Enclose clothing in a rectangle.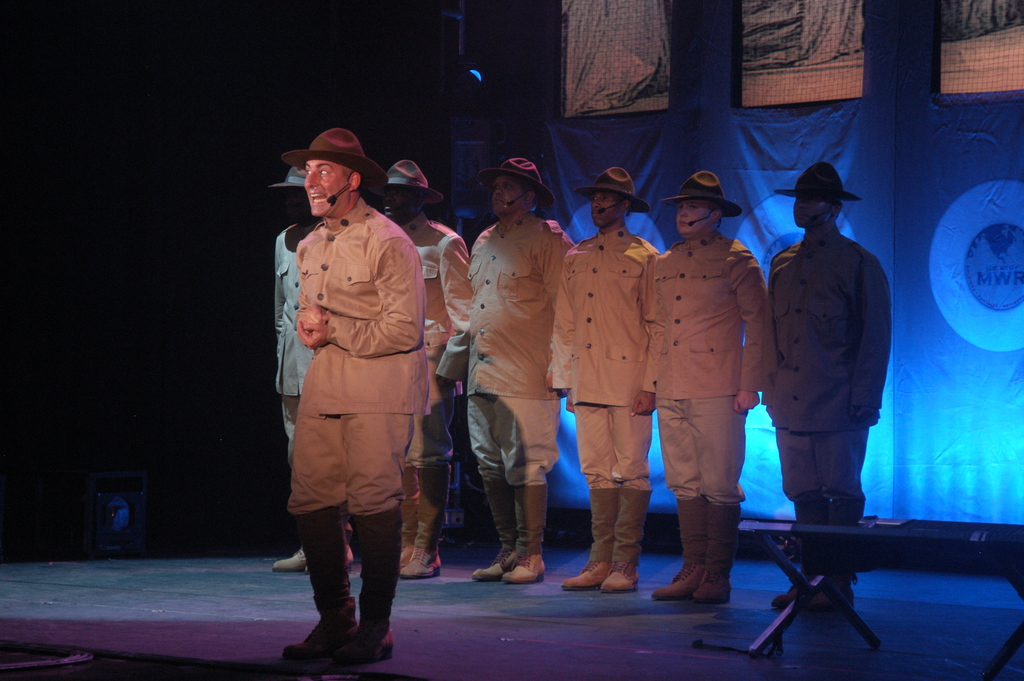
left=269, top=220, right=316, bottom=461.
